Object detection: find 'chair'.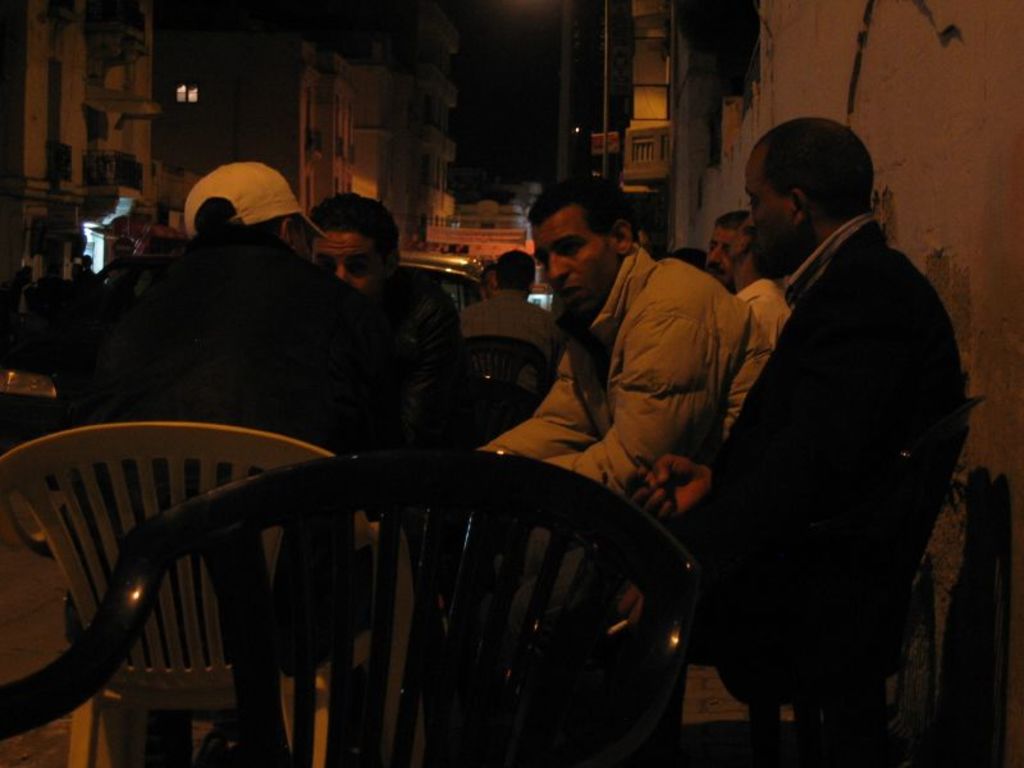
select_region(605, 389, 988, 767).
